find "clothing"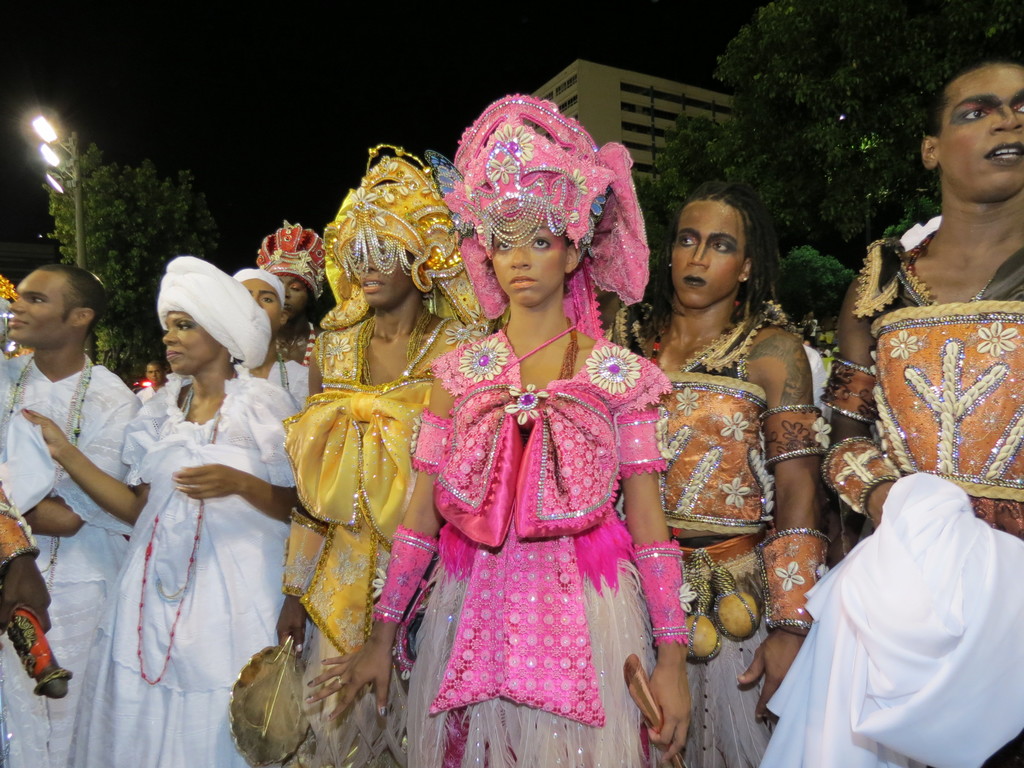
Rect(404, 266, 670, 733)
